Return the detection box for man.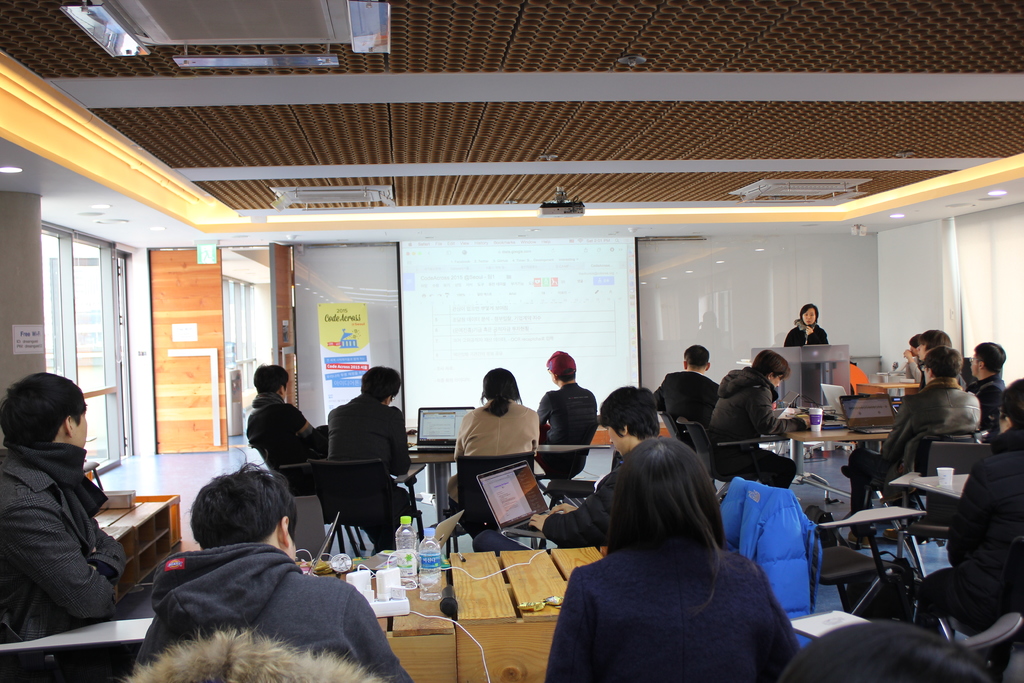
x1=532, y1=352, x2=594, y2=483.
